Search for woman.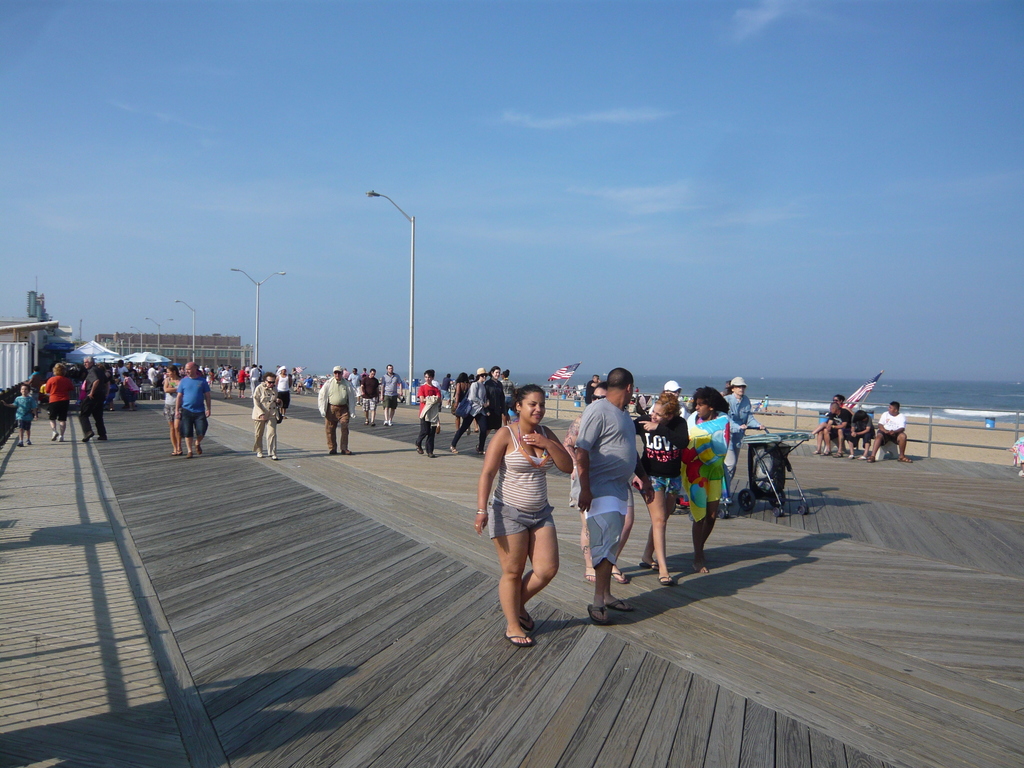
Found at Rect(810, 394, 856, 454).
